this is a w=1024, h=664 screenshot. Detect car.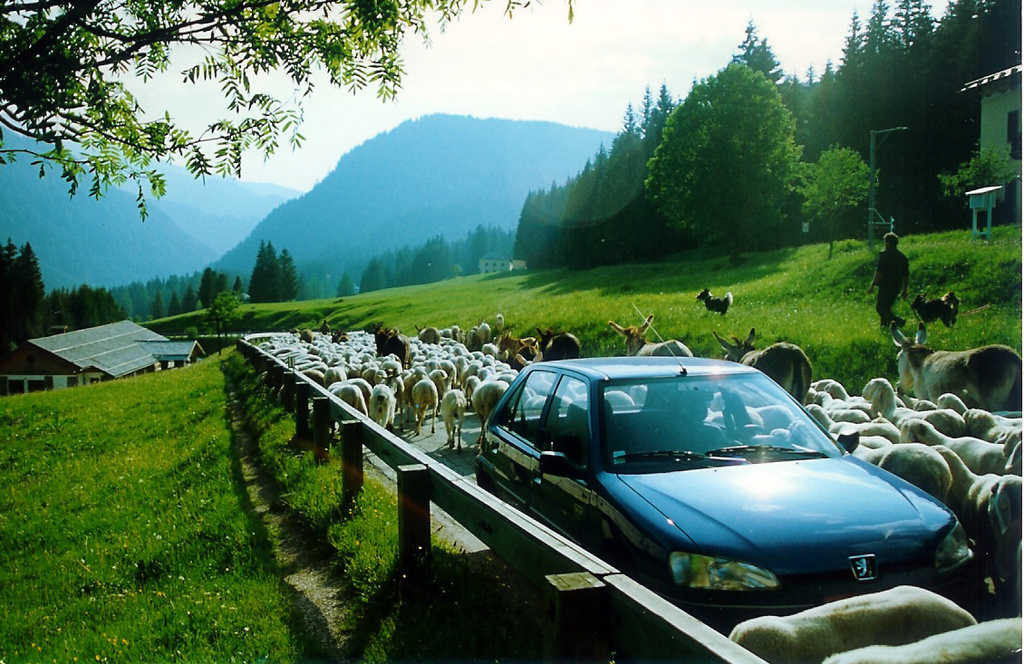
[459, 361, 962, 626].
